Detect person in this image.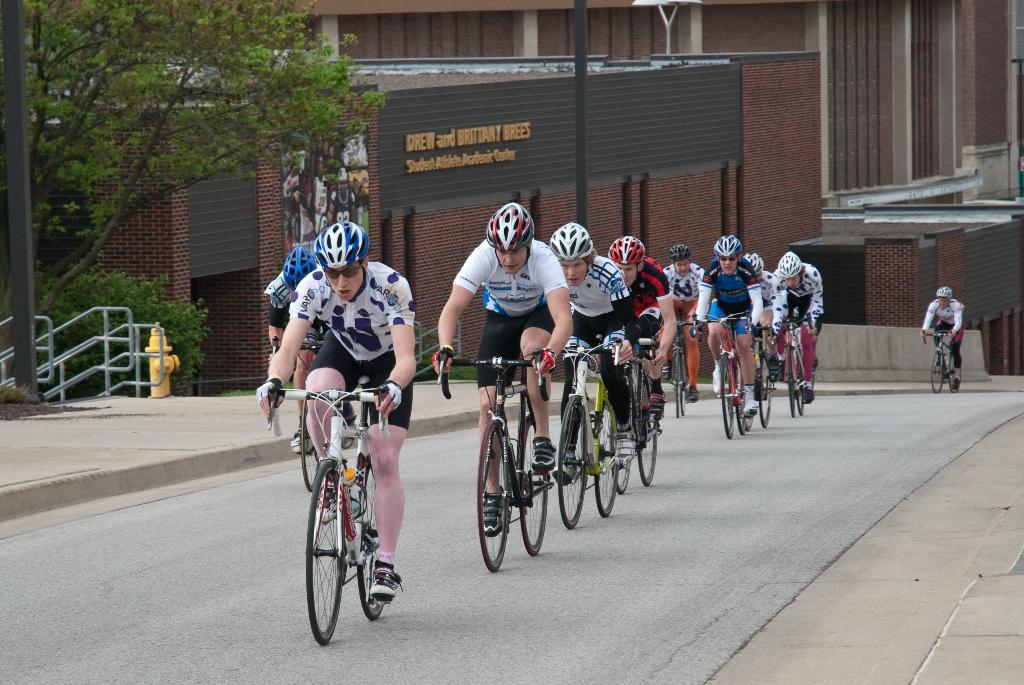
Detection: locate(247, 218, 422, 599).
